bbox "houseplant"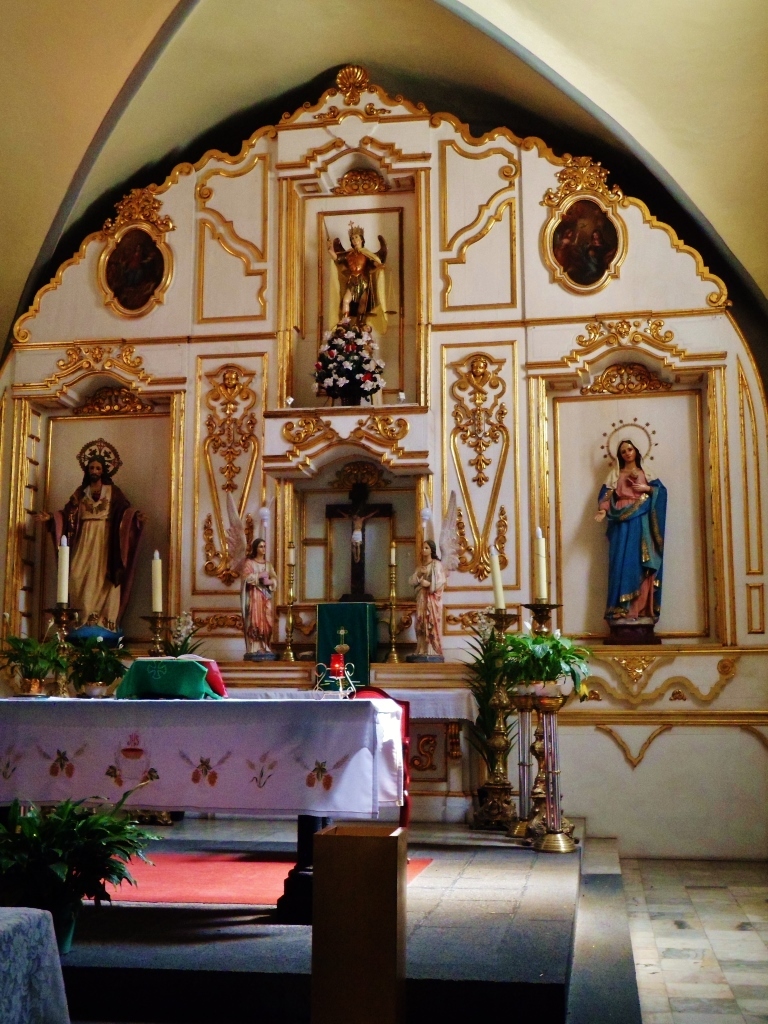
bbox=[0, 614, 68, 699]
